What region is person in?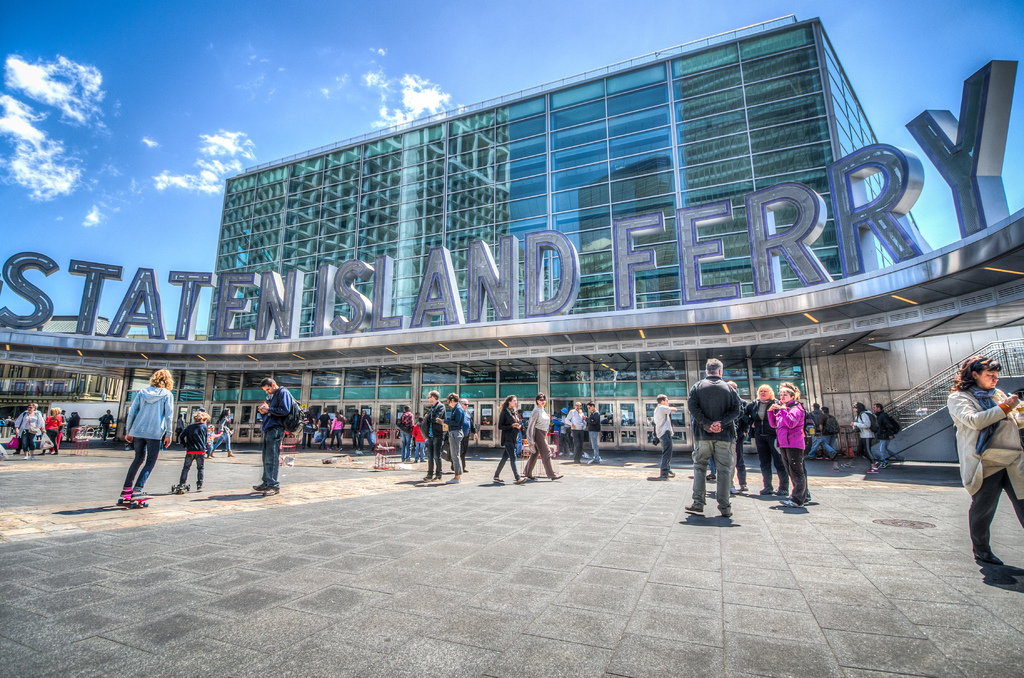
Rect(72, 408, 73, 441).
